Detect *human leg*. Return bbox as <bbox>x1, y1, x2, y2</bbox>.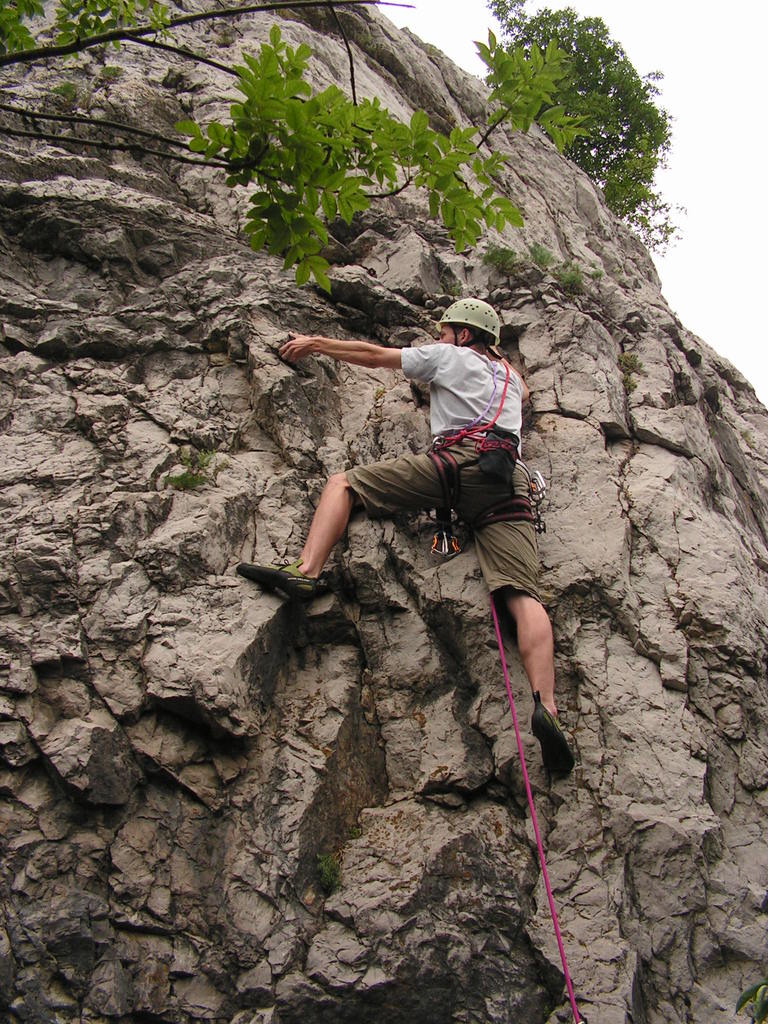
<bbox>233, 431, 506, 600</bbox>.
